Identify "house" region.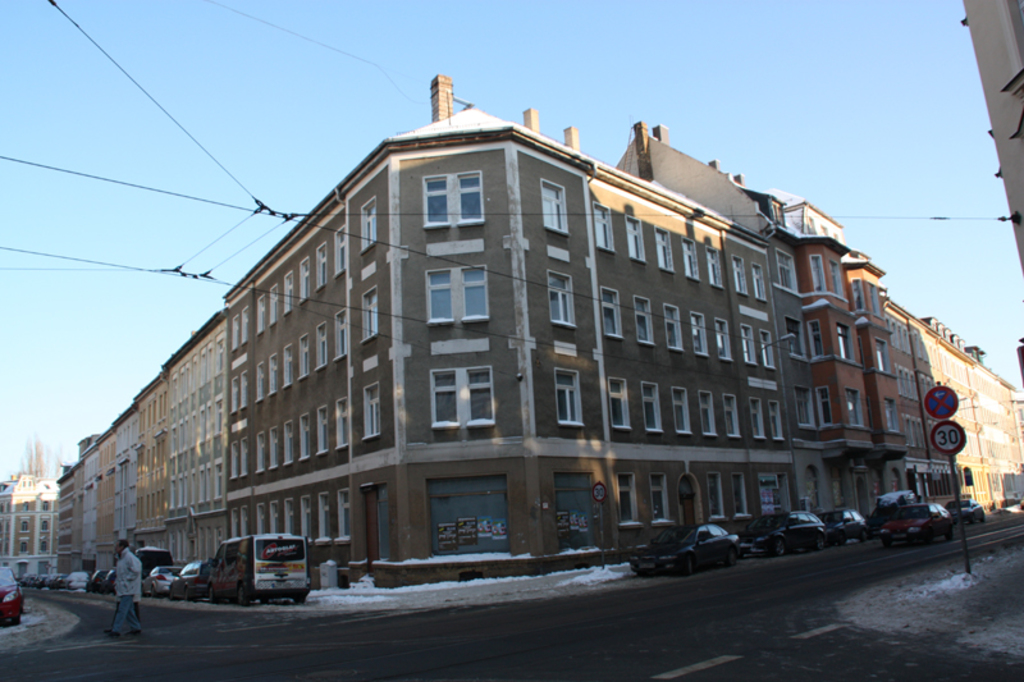
Region: x1=123, y1=366, x2=168, y2=564.
